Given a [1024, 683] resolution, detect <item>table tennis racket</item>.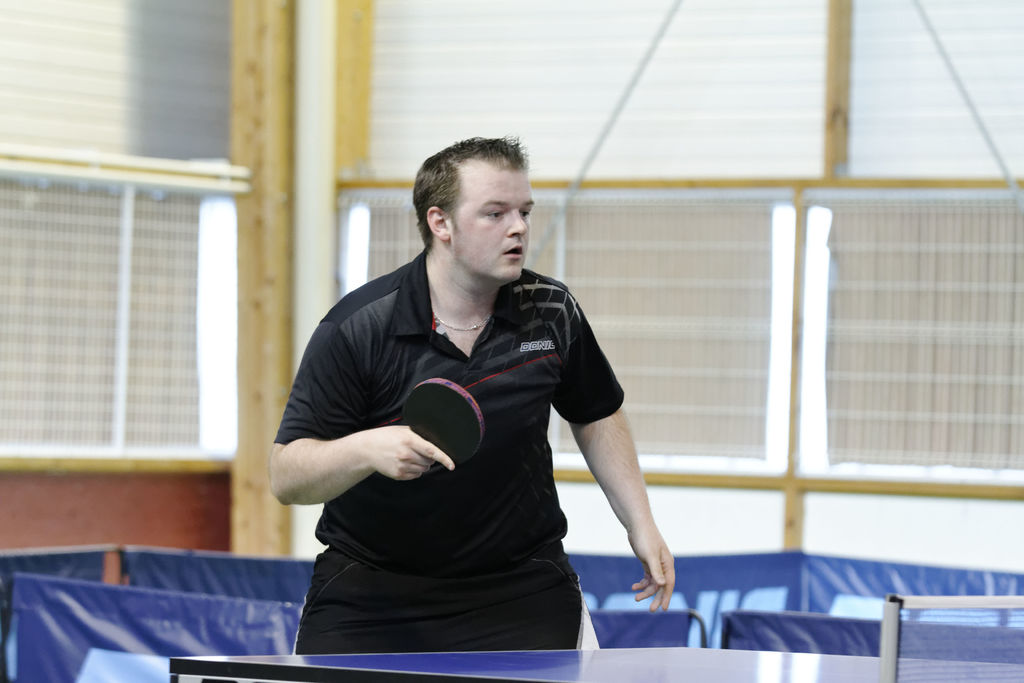
detection(399, 374, 488, 471).
